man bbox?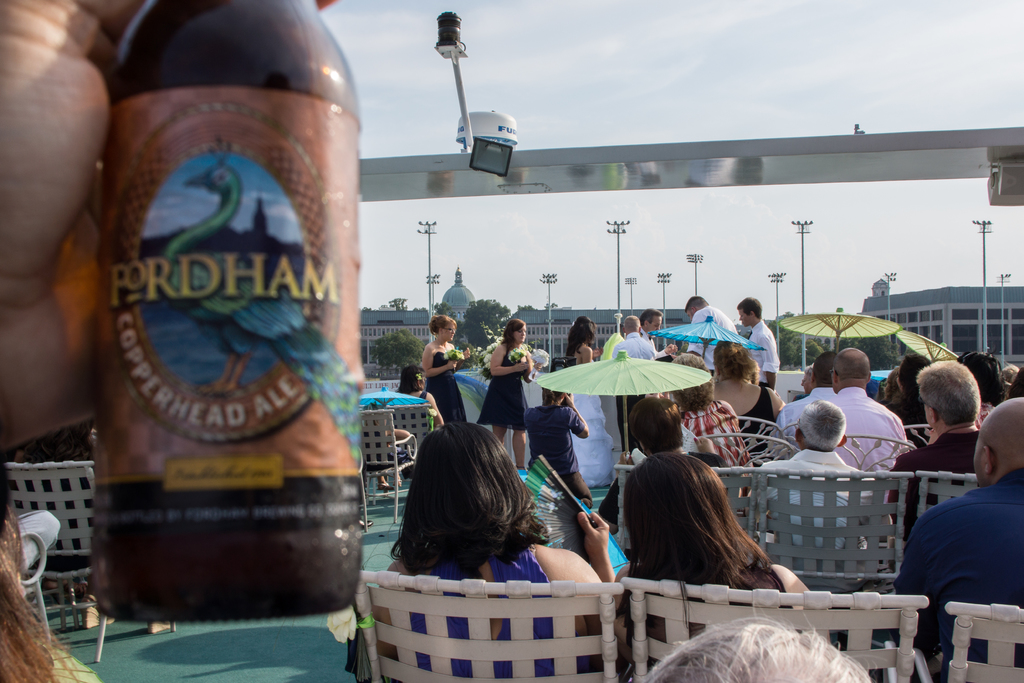
[735, 294, 779, 395]
